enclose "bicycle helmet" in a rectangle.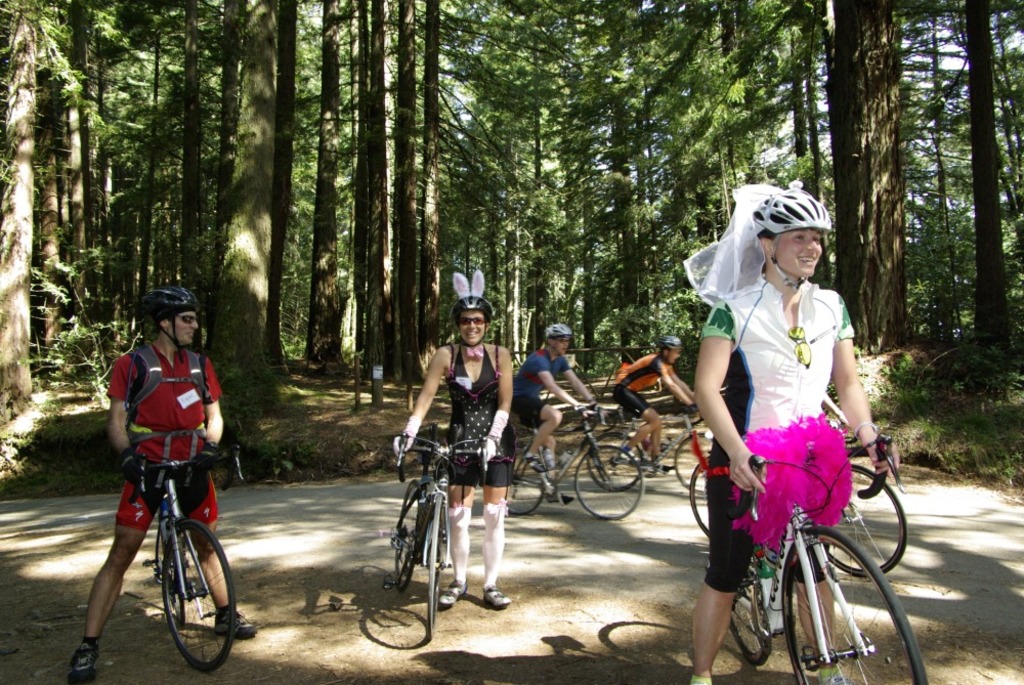
<bbox>137, 283, 195, 354</bbox>.
